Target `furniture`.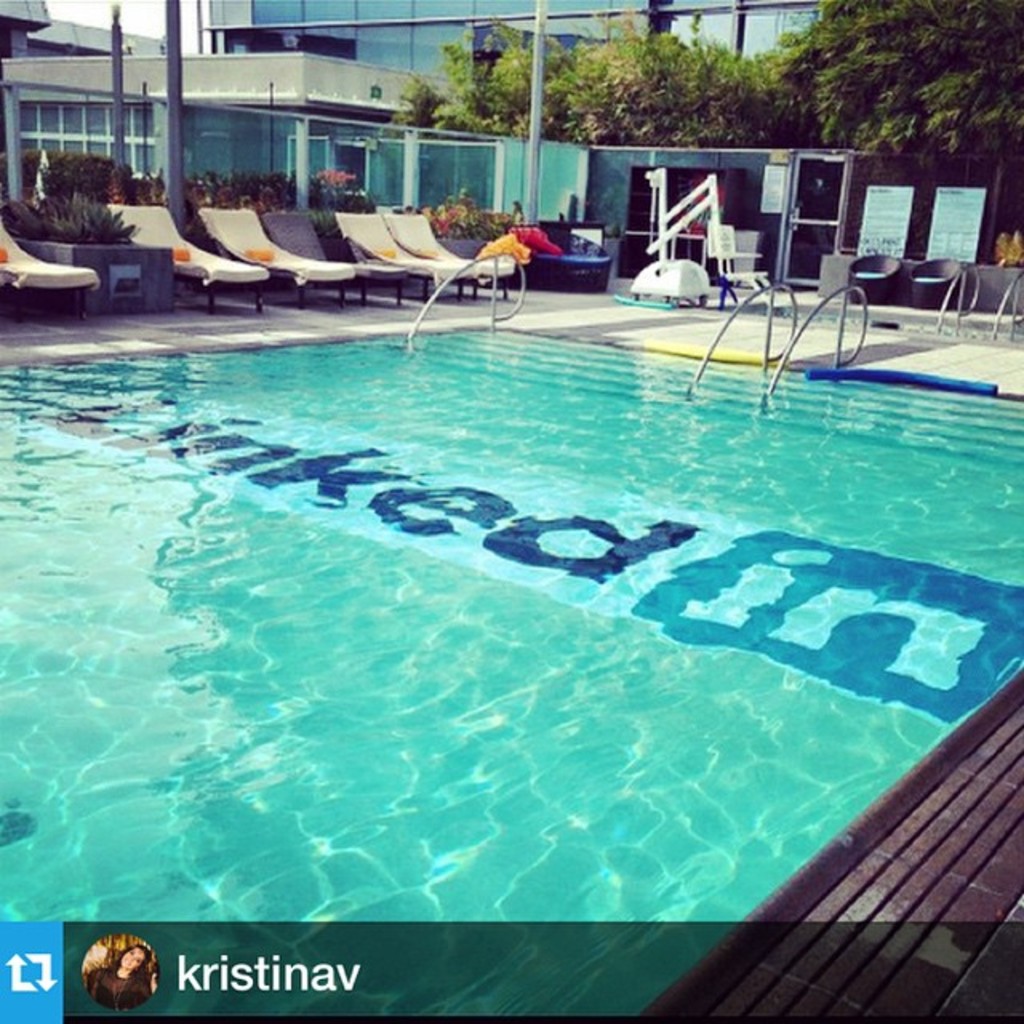
Target region: [x1=0, y1=216, x2=99, y2=320].
